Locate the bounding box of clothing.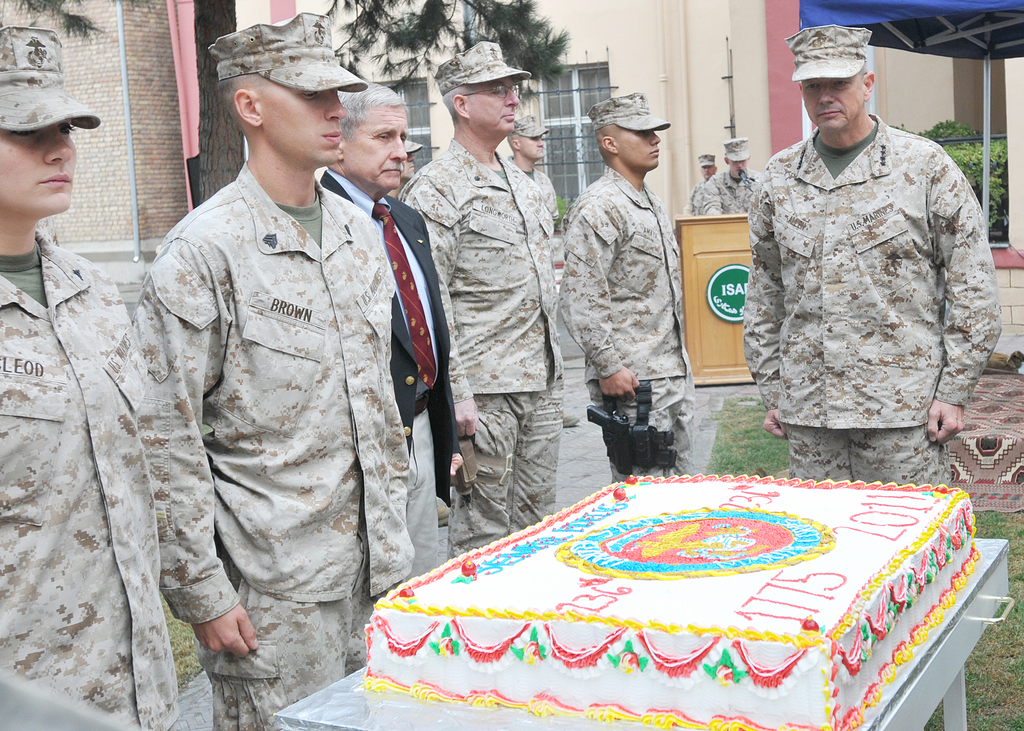
Bounding box: 738/120/1010/485.
